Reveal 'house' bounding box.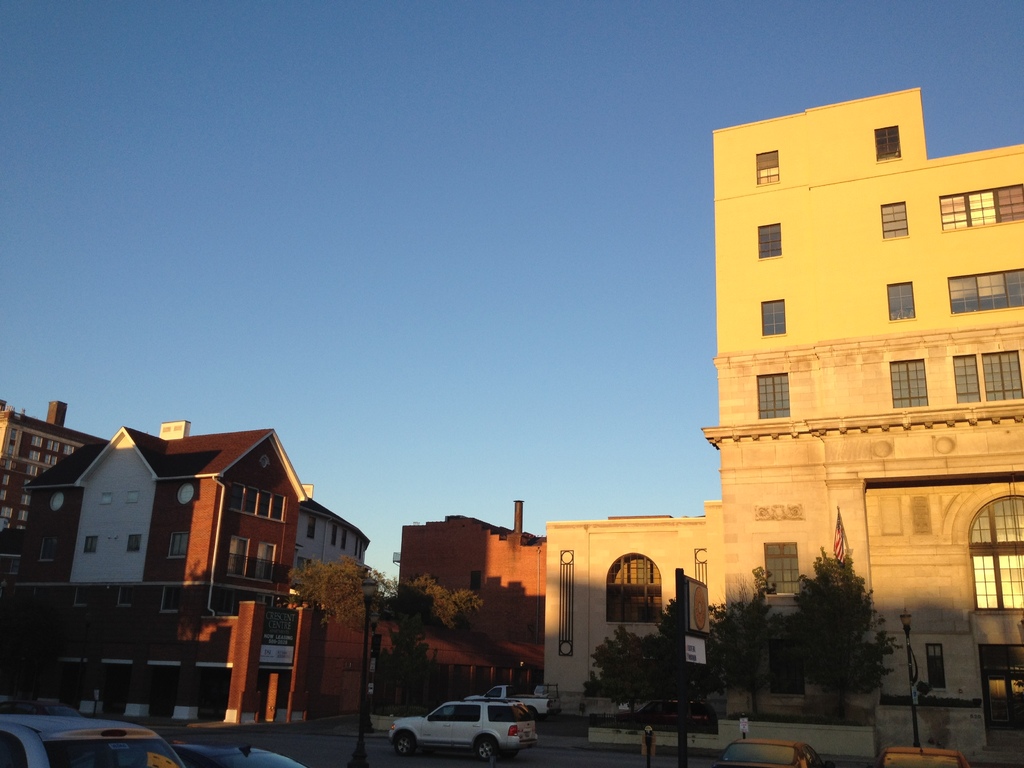
Revealed: {"x1": 293, "y1": 484, "x2": 369, "y2": 582}.
